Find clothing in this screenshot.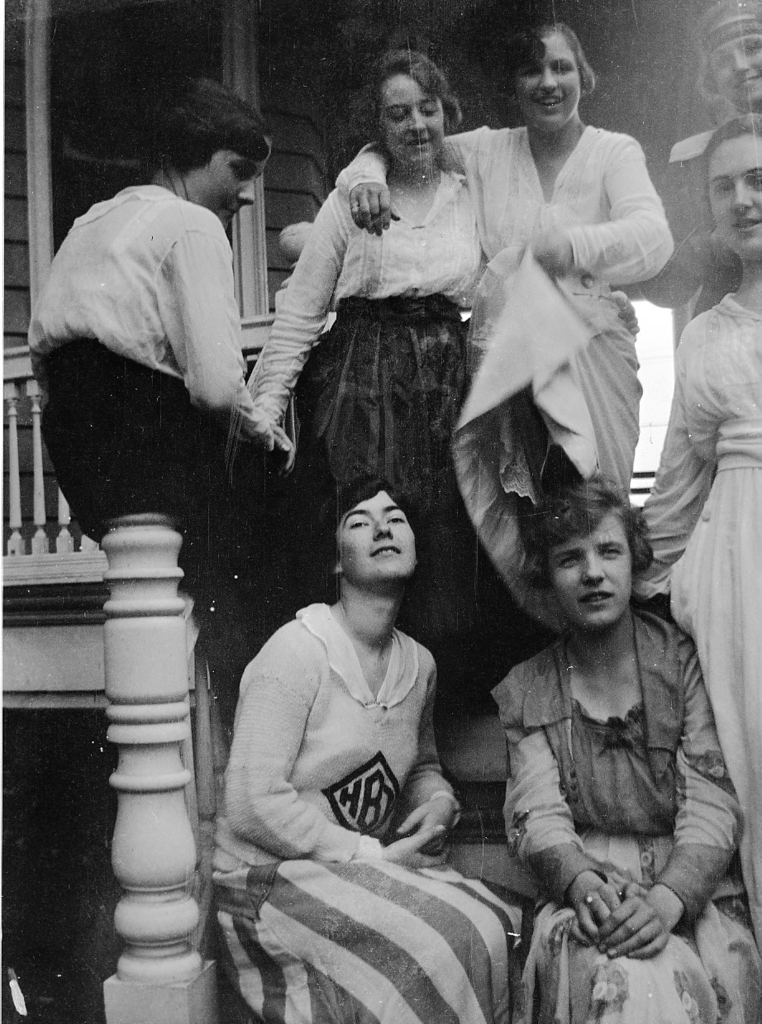
The bounding box for clothing is bbox=(241, 167, 472, 658).
